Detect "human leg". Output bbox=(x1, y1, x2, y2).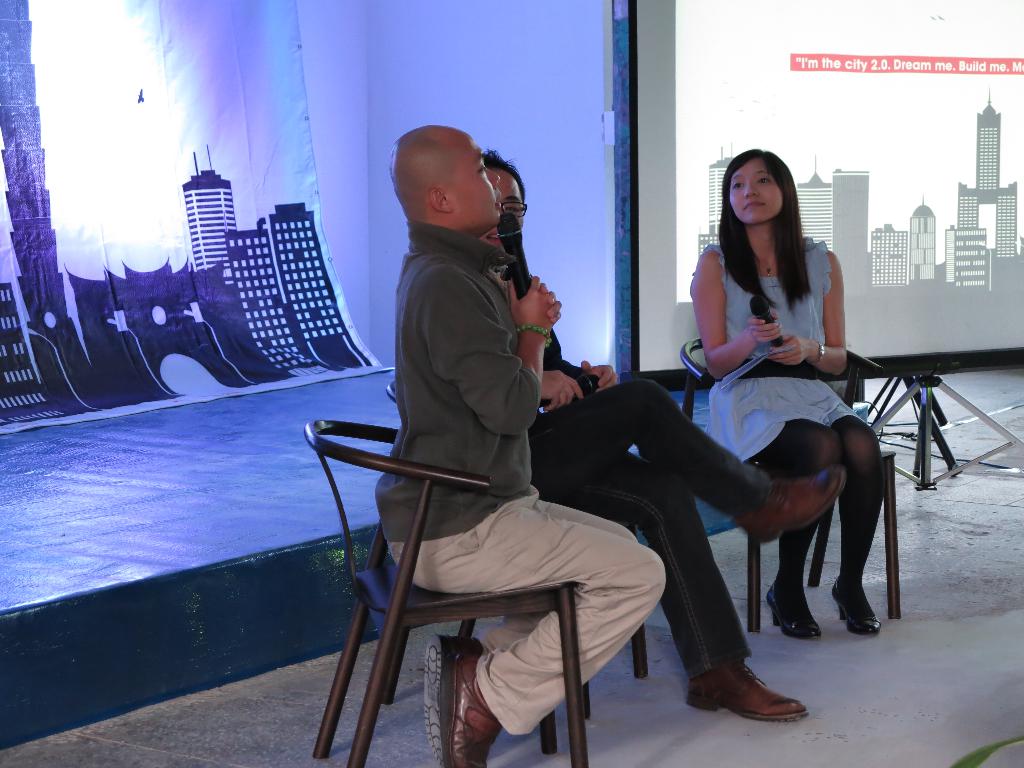
bbox=(382, 500, 667, 767).
